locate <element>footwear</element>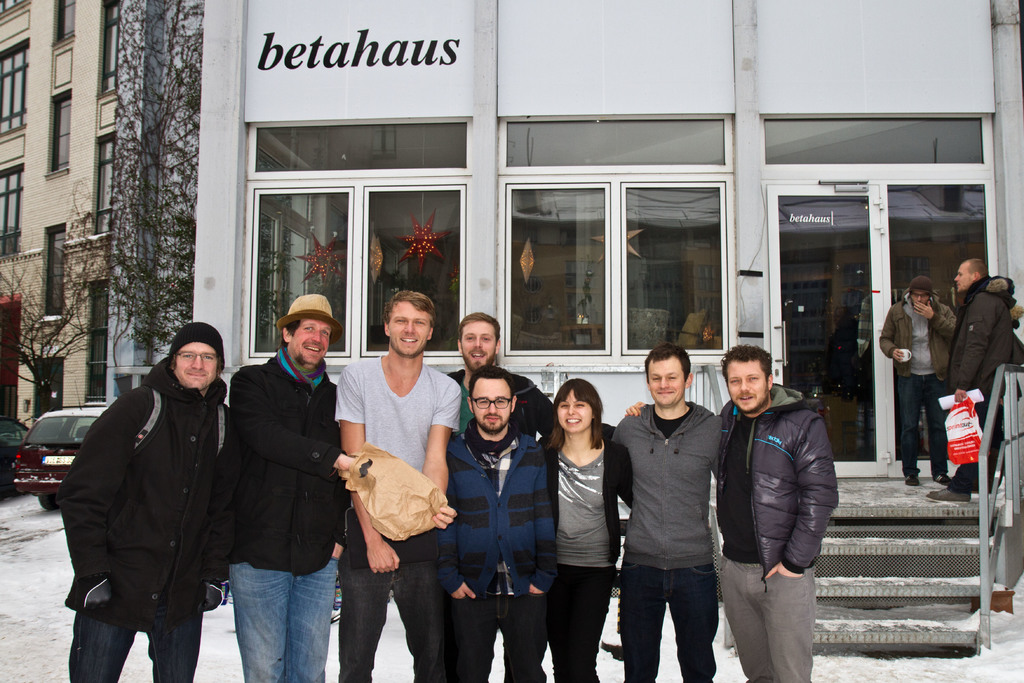
BBox(929, 488, 972, 509)
